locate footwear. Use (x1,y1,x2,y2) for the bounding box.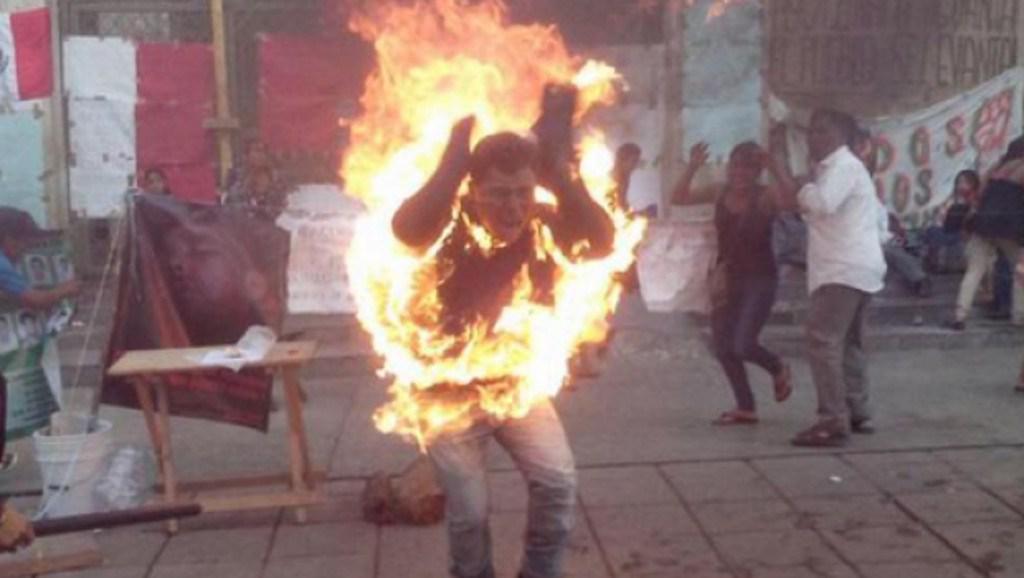
(848,417,871,435).
